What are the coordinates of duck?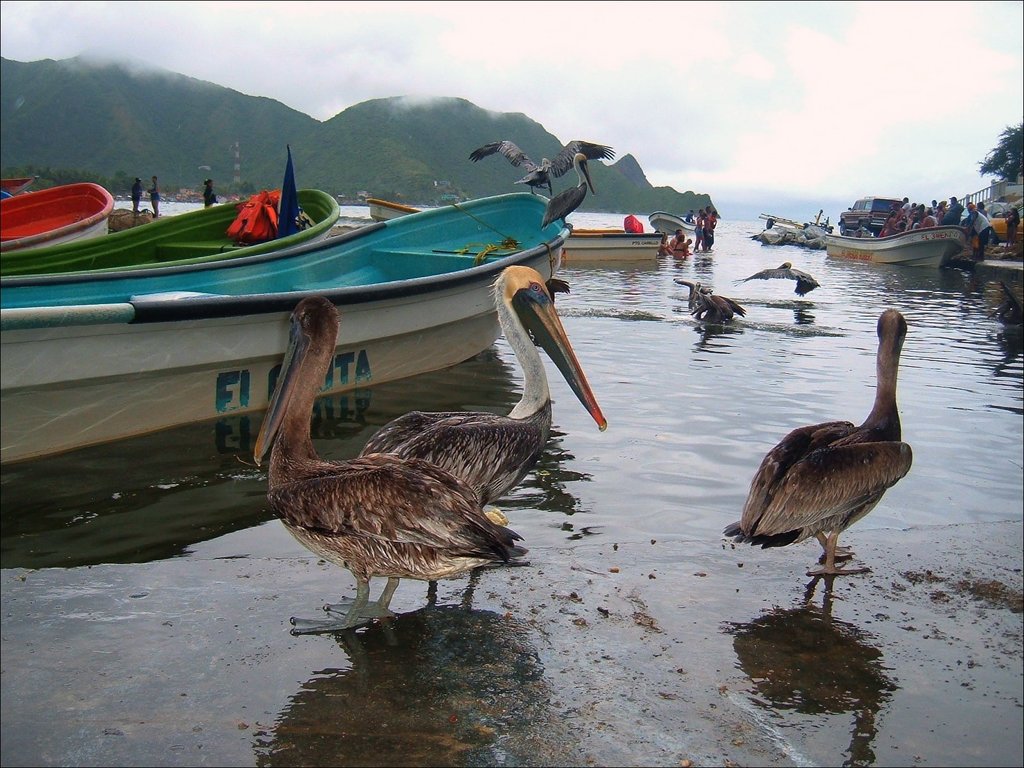
x1=361, y1=262, x2=604, y2=605.
